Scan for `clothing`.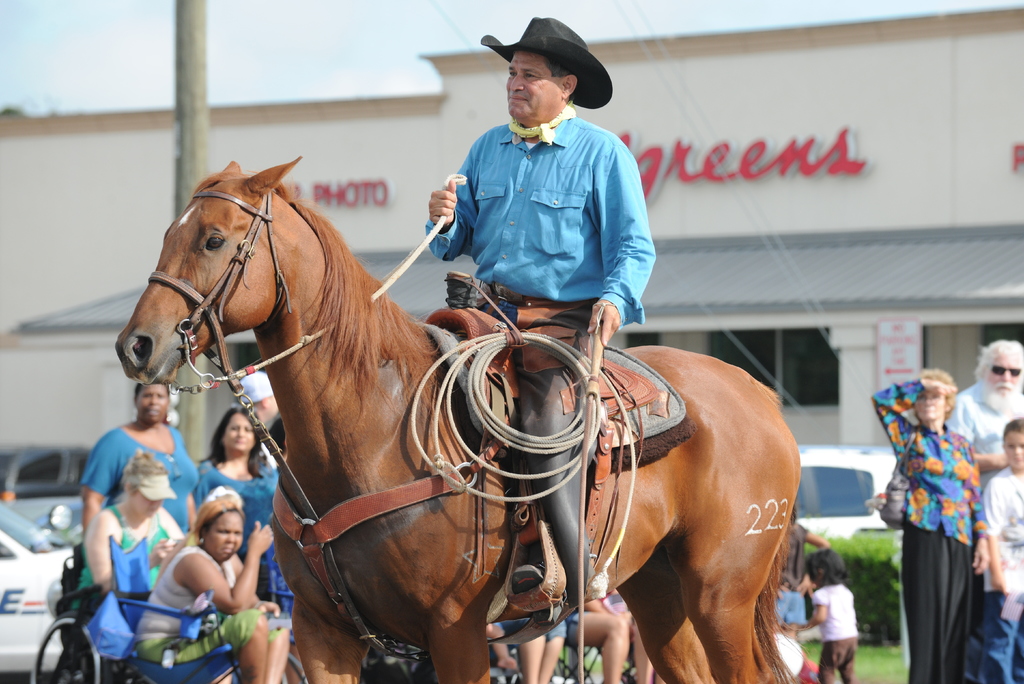
Scan result: box(72, 514, 187, 669).
